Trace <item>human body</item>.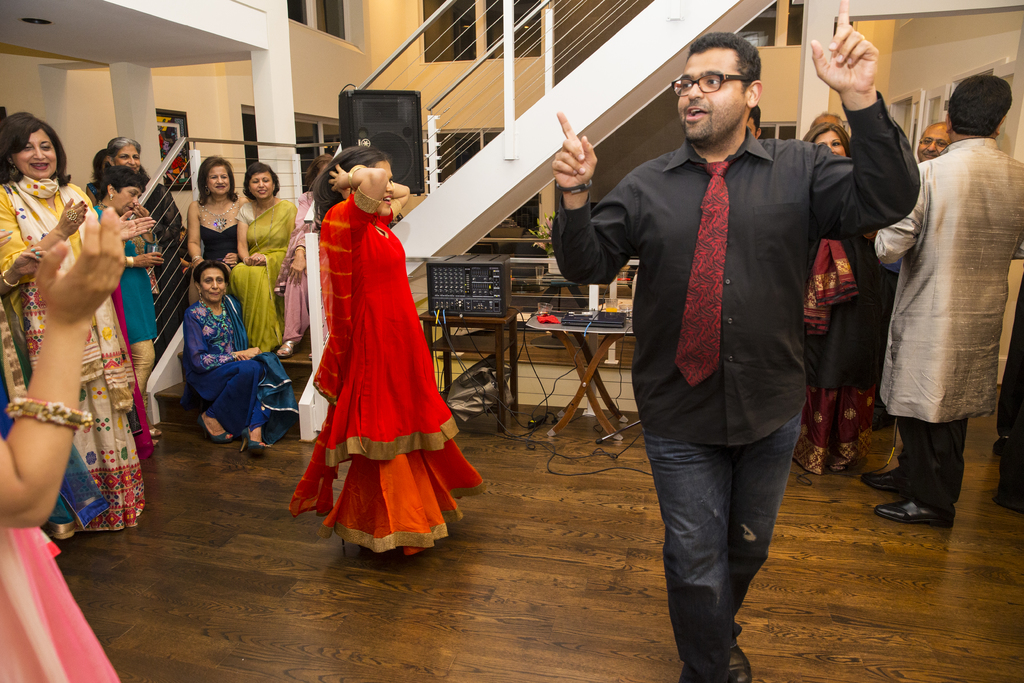
Traced to x1=190, y1=194, x2=244, y2=273.
